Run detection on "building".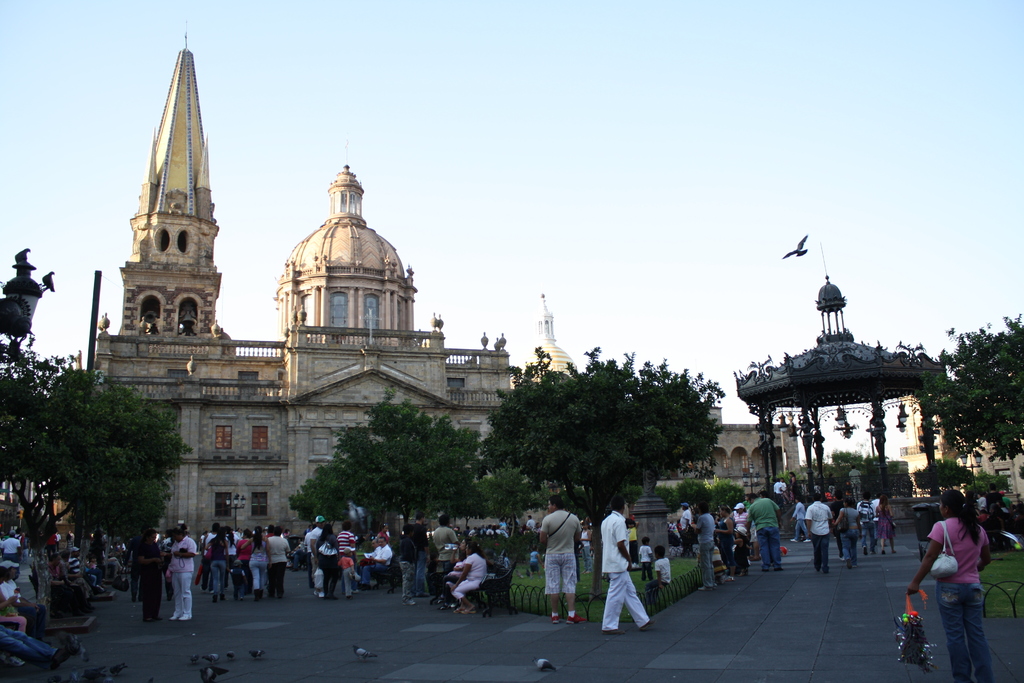
Result: bbox=(781, 389, 1023, 506).
